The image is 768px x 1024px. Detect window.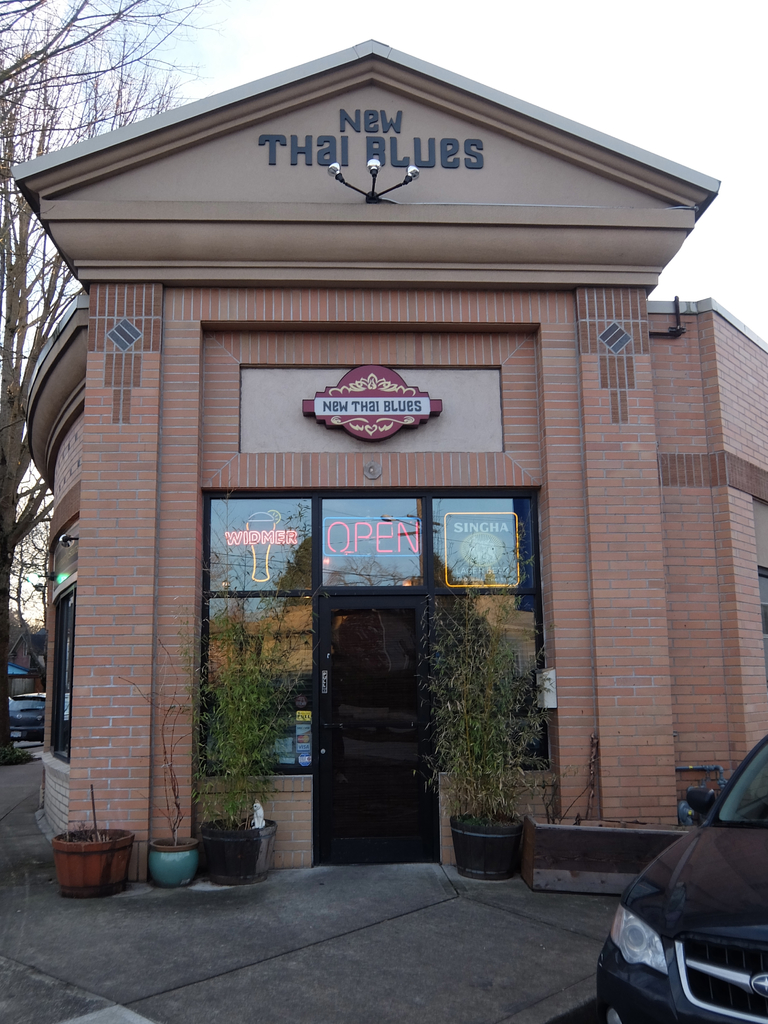
Detection: [756, 569, 767, 677].
